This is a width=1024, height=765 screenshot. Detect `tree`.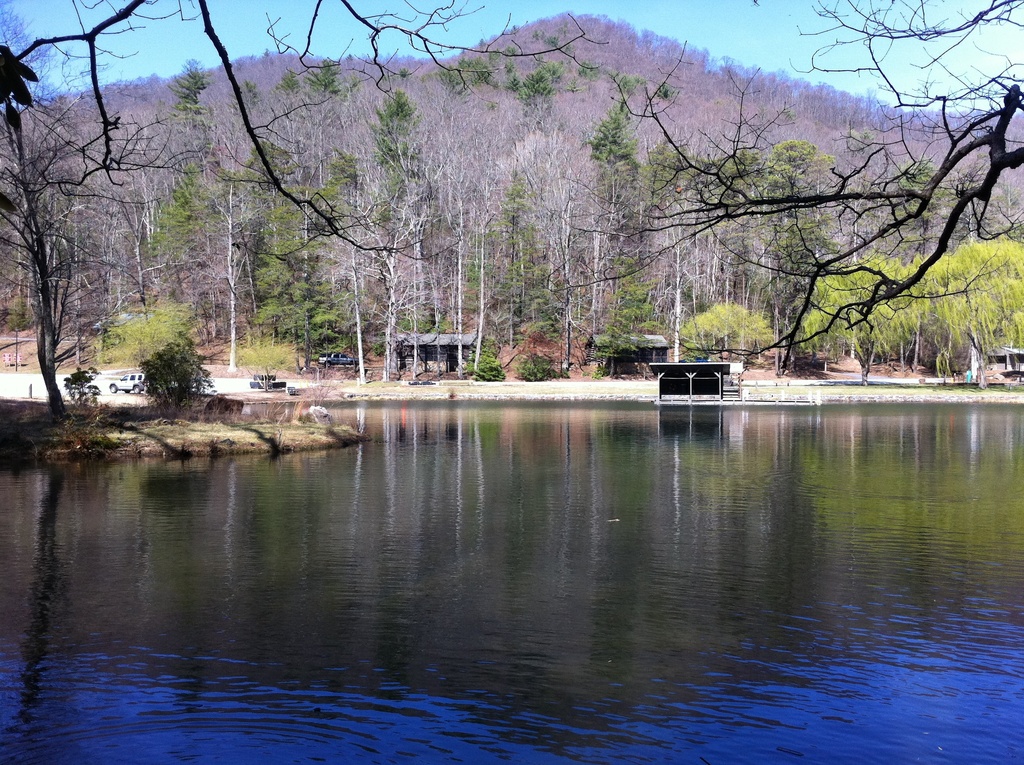
{"left": 612, "top": 255, "right": 652, "bottom": 376}.
